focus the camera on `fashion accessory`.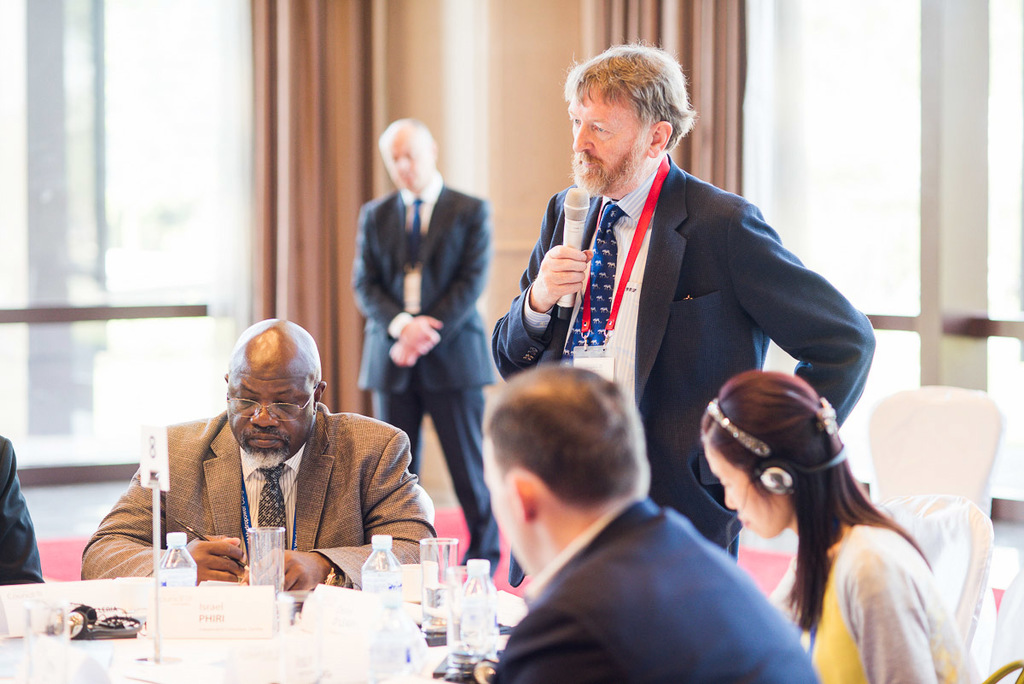
Focus region: {"left": 330, "top": 563, "right": 352, "bottom": 592}.
